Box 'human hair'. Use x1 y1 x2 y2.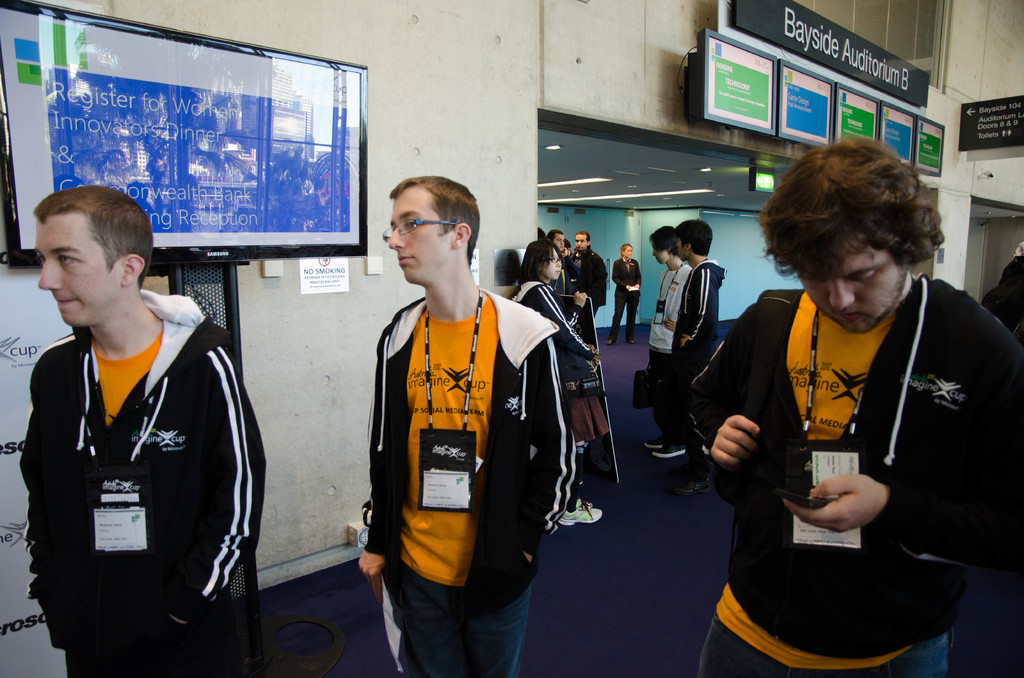
548 228 564 241.
